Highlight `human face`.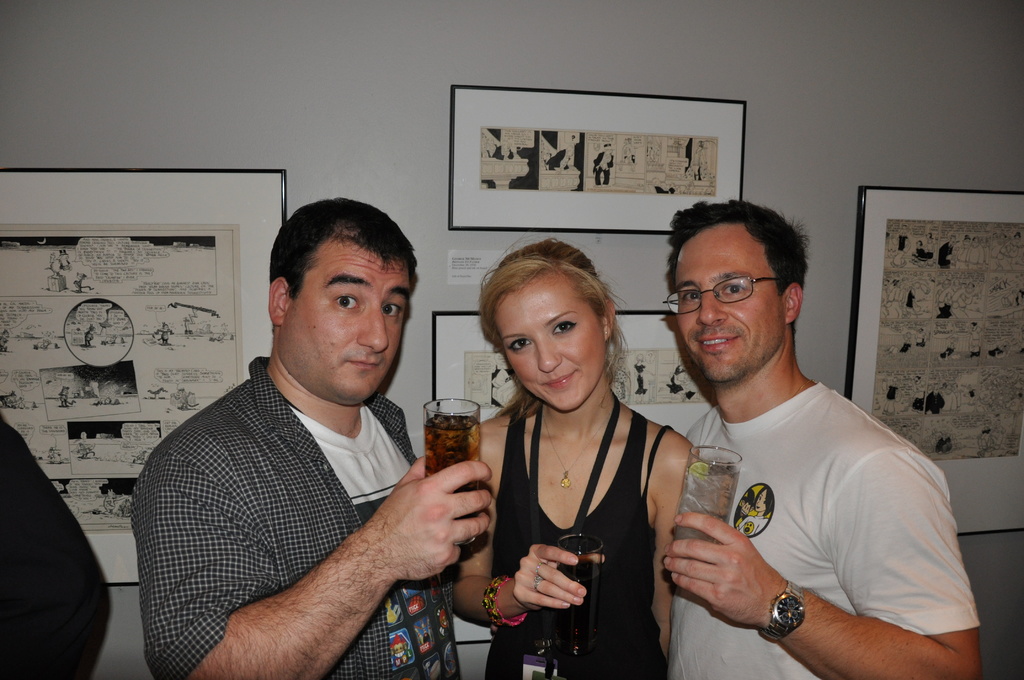
Highlighted region: 495/273/605/410.
